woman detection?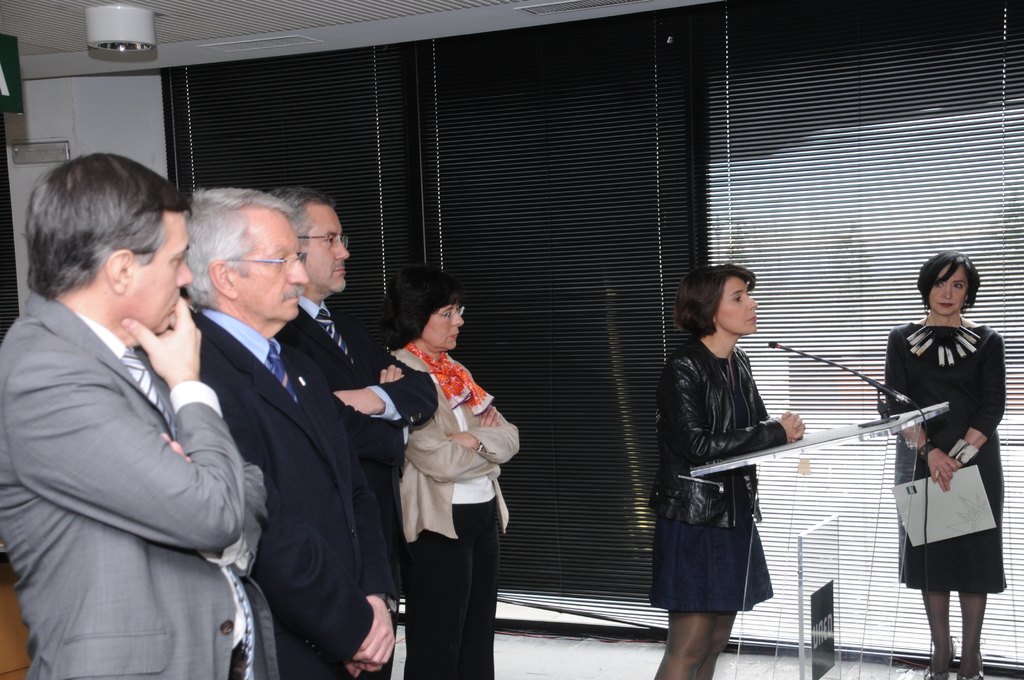
(left=643, top=261, right=805, bottom=679)
